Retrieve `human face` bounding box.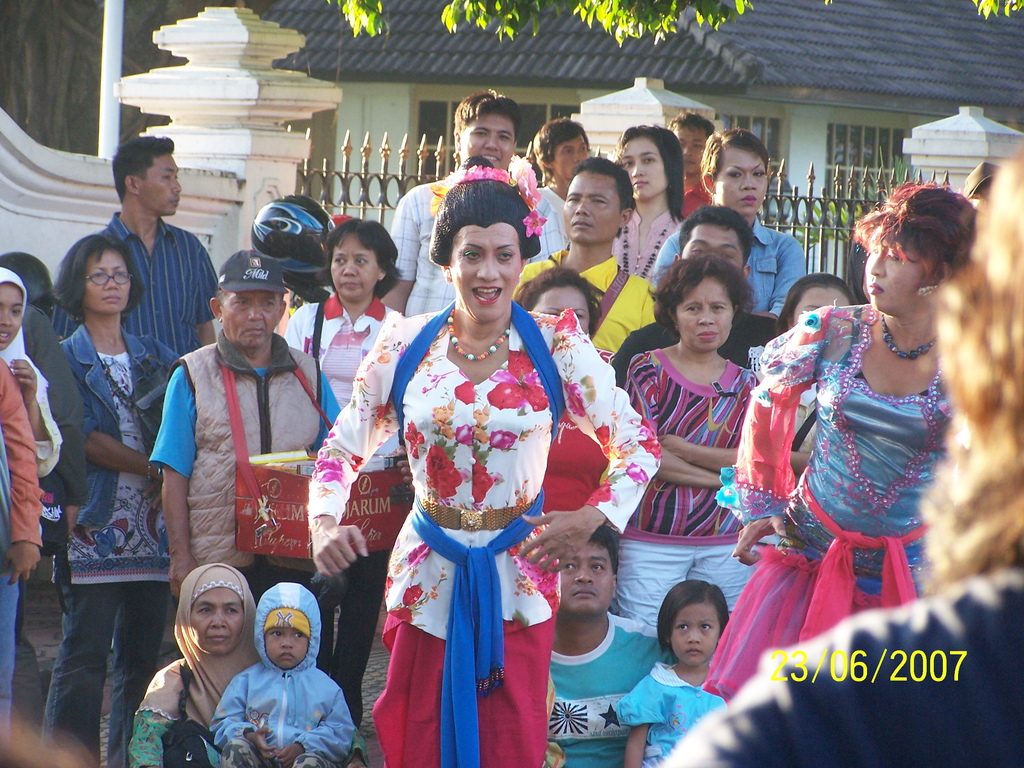
Bounding box: region(796, 285, 849, 353).
